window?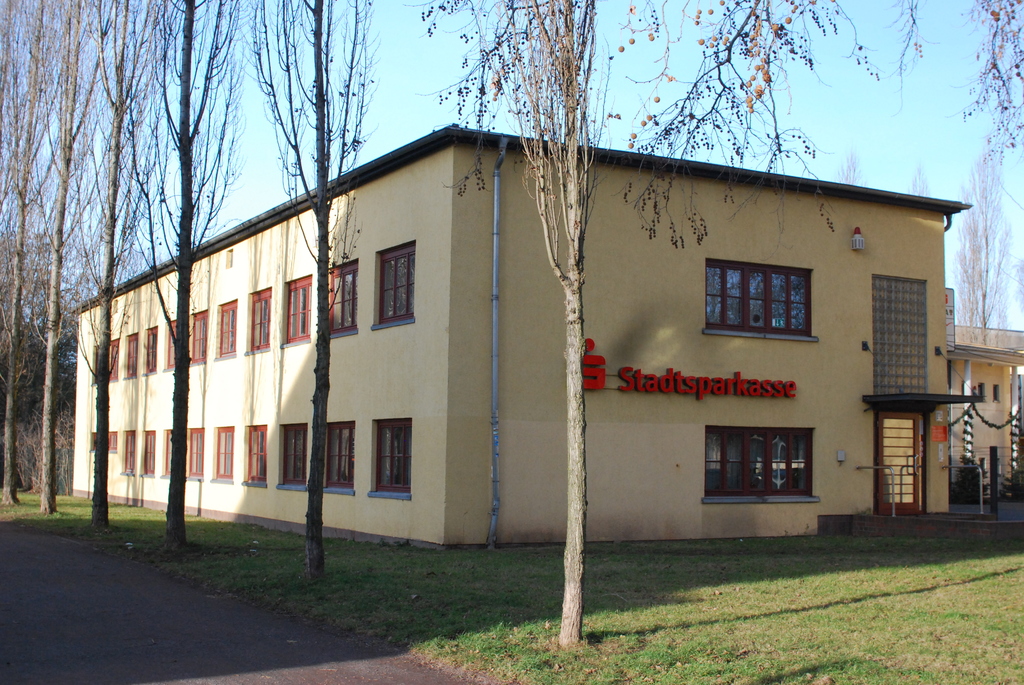
BBox(279, 418, 307, 491)
